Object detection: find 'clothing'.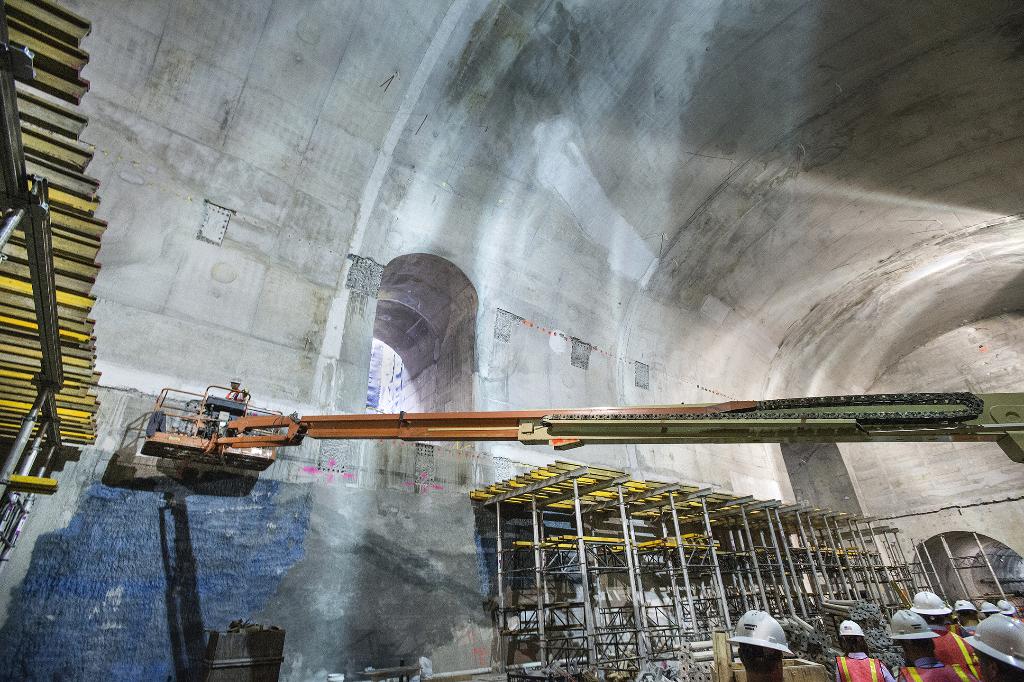
bbox(911, 581, 977, 658).
